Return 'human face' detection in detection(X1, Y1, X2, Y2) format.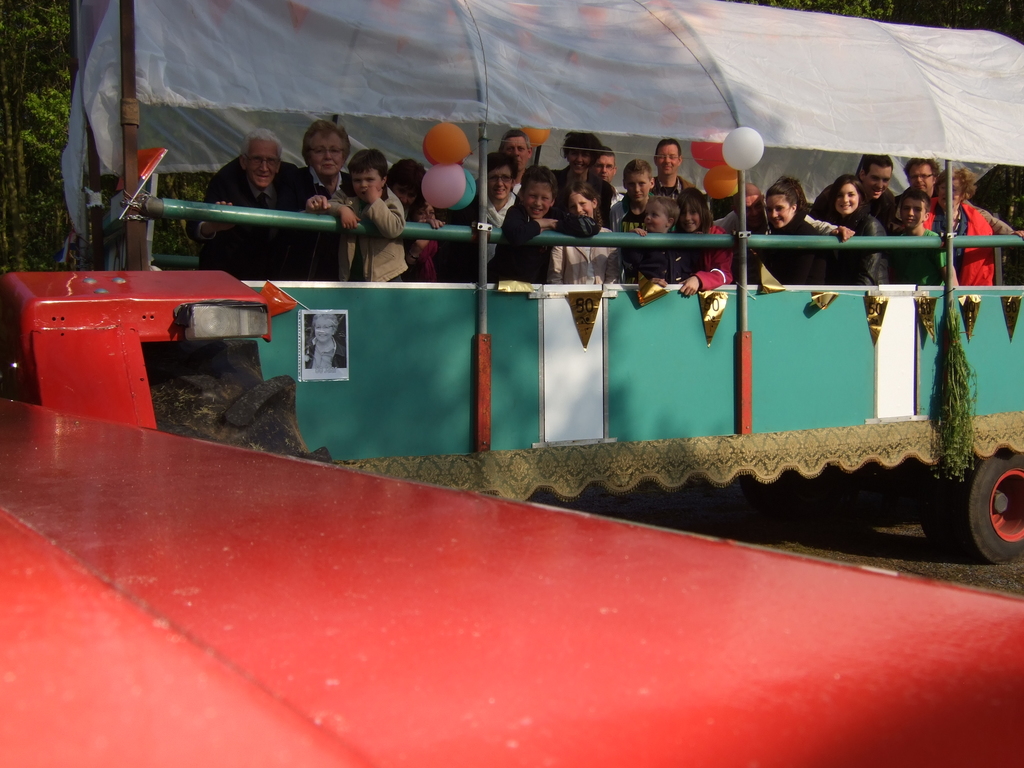
detection(772, 192, 786, 227).
